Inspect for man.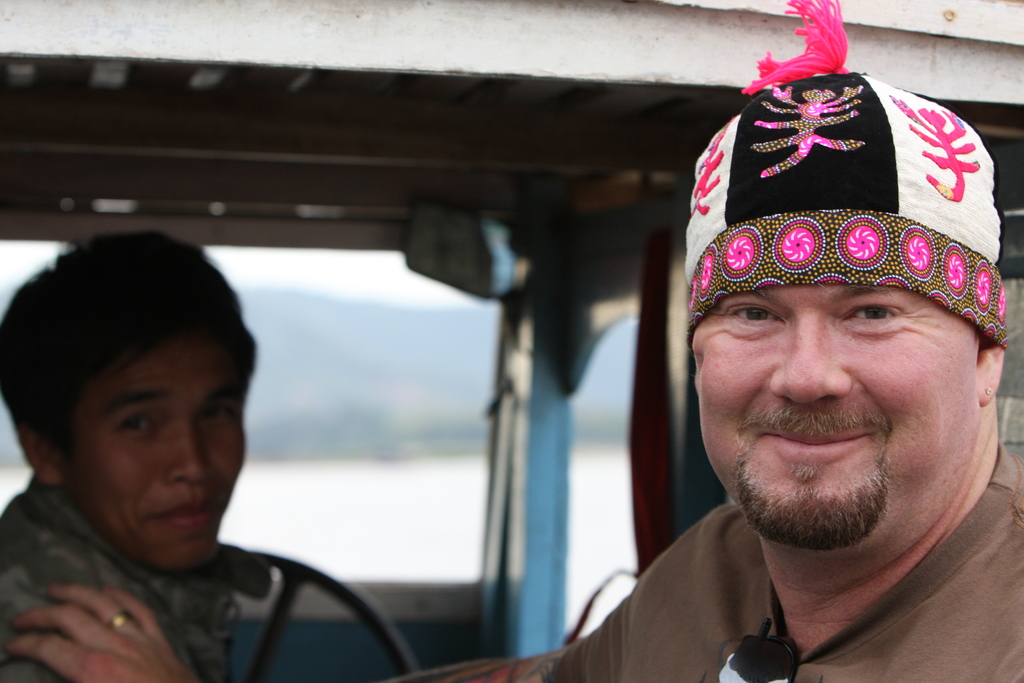
Inspection: [left=439, top=0, right=1023, bottom=682].
